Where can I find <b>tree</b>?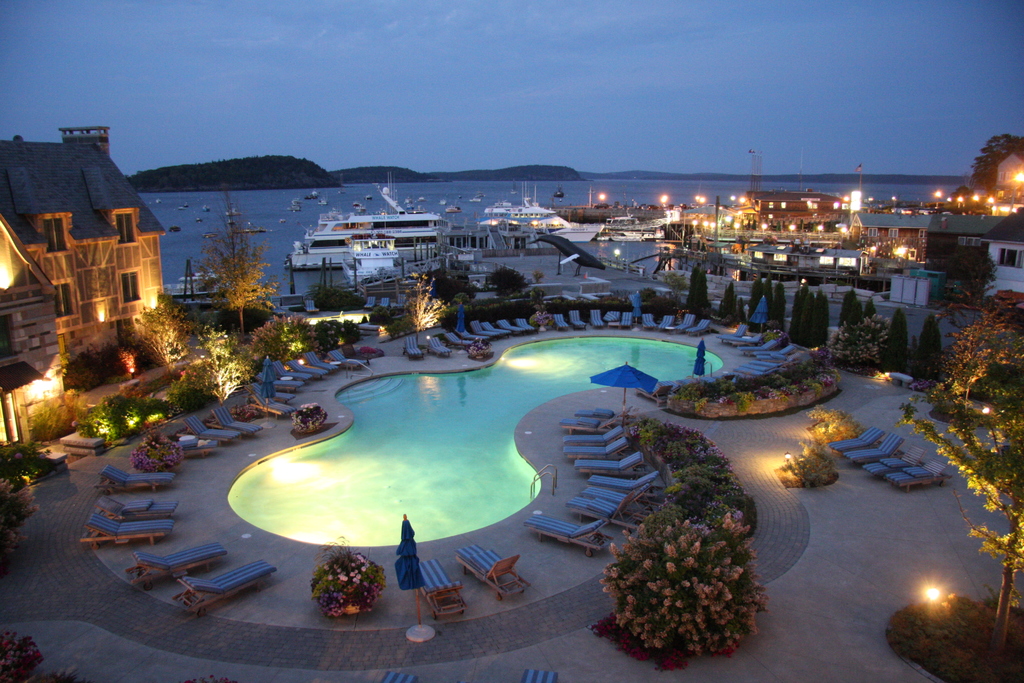
You can find it at (792, 288, 827, 347).
